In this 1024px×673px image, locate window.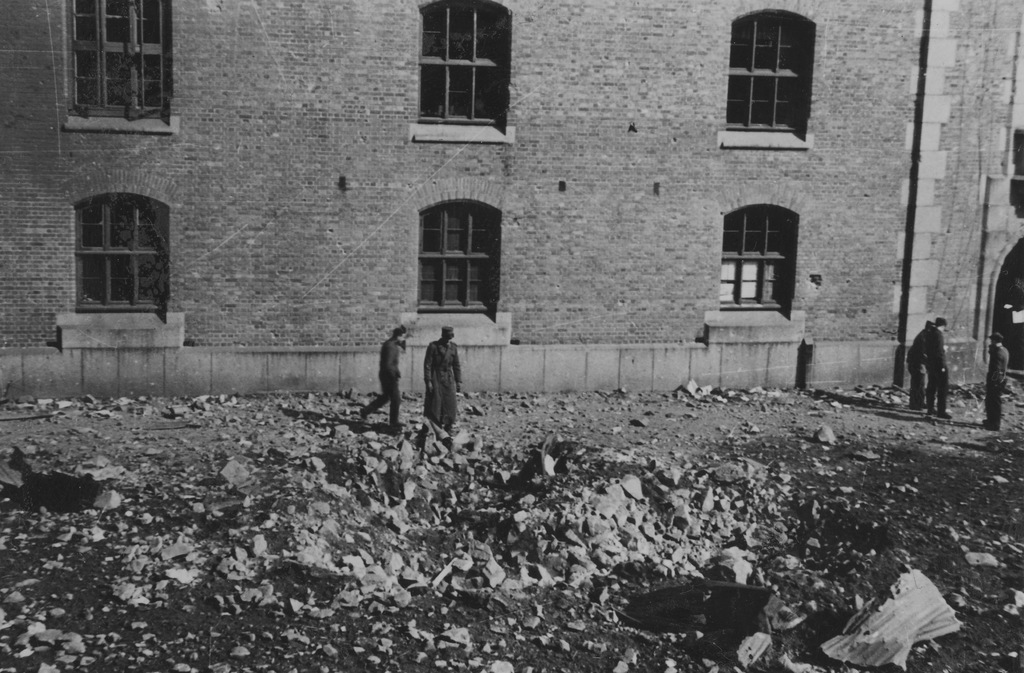
Bounding box: (719, 204, 798, 309).
